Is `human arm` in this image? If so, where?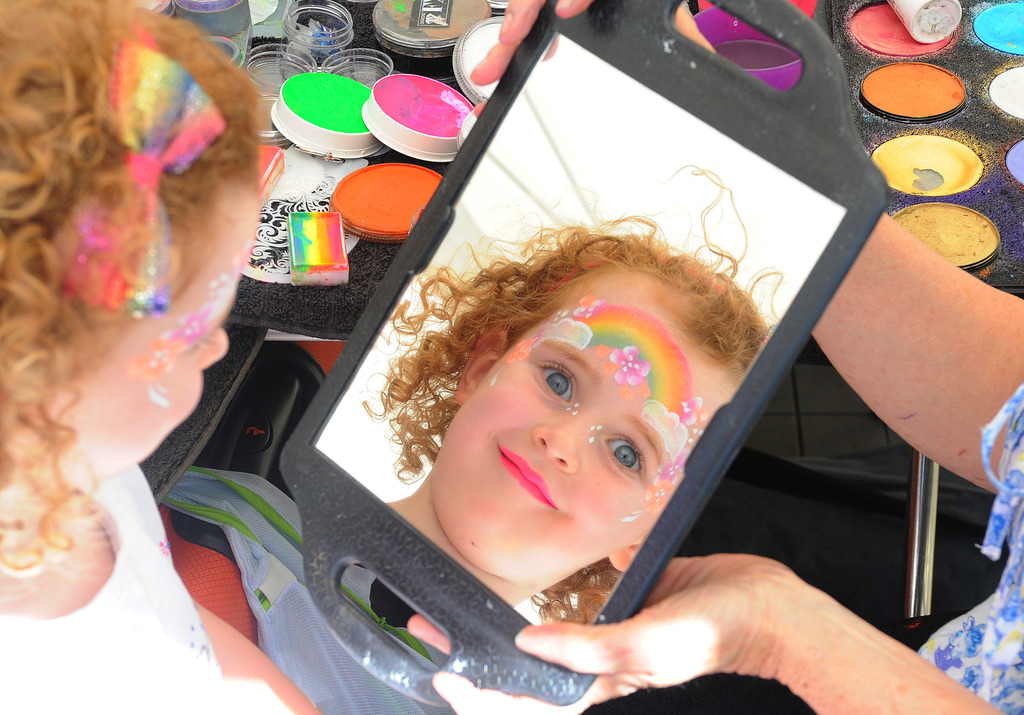
Yes, at BBox(465, 0, 1020, 500).
